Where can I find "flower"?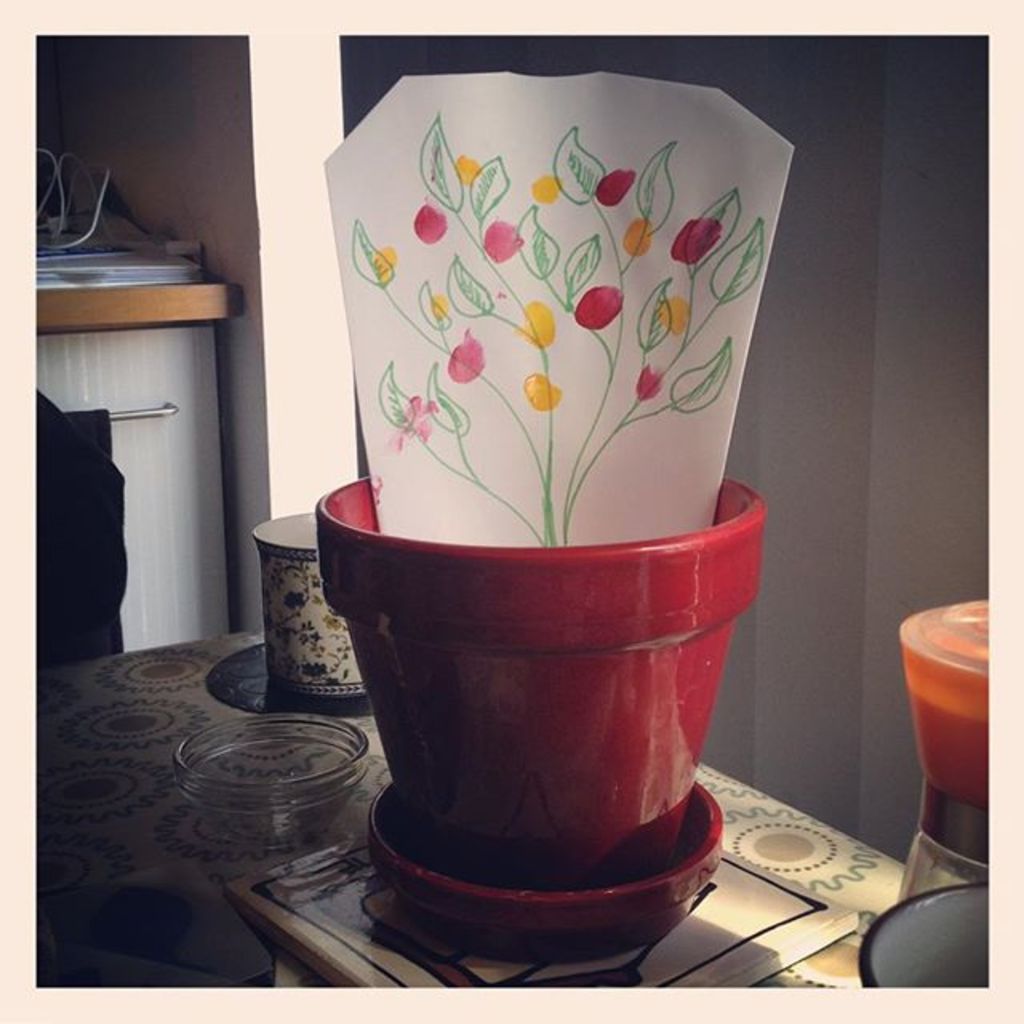
You can find it at pyautogui.locateOnScreen(445, 326, 485, 382).
